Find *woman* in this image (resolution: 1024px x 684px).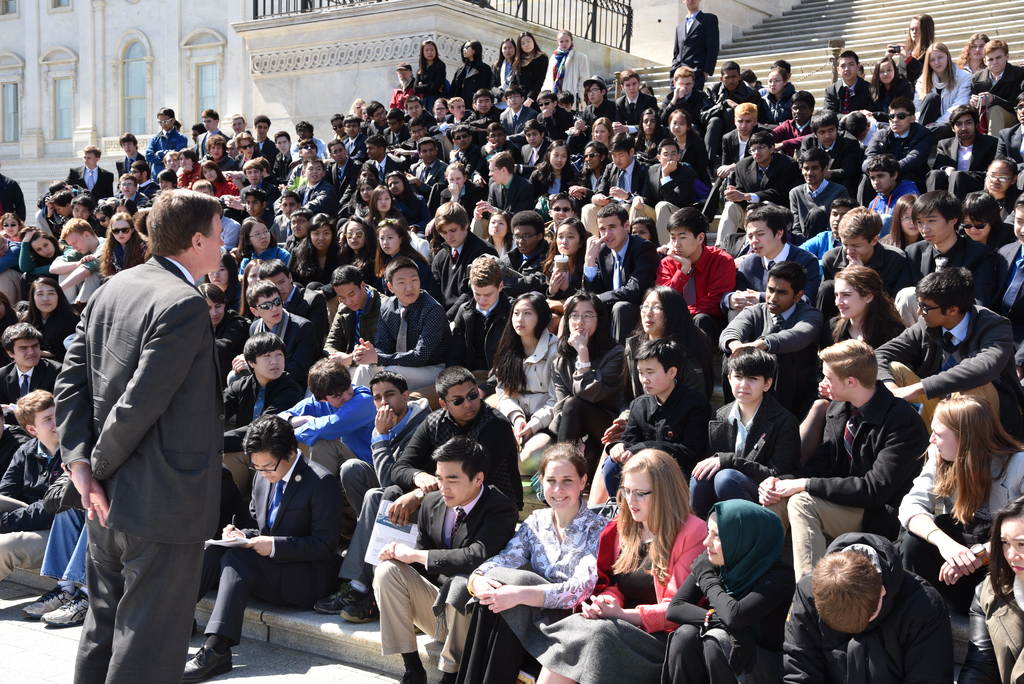
(left=364, top=183, right=404, bottom=229).
